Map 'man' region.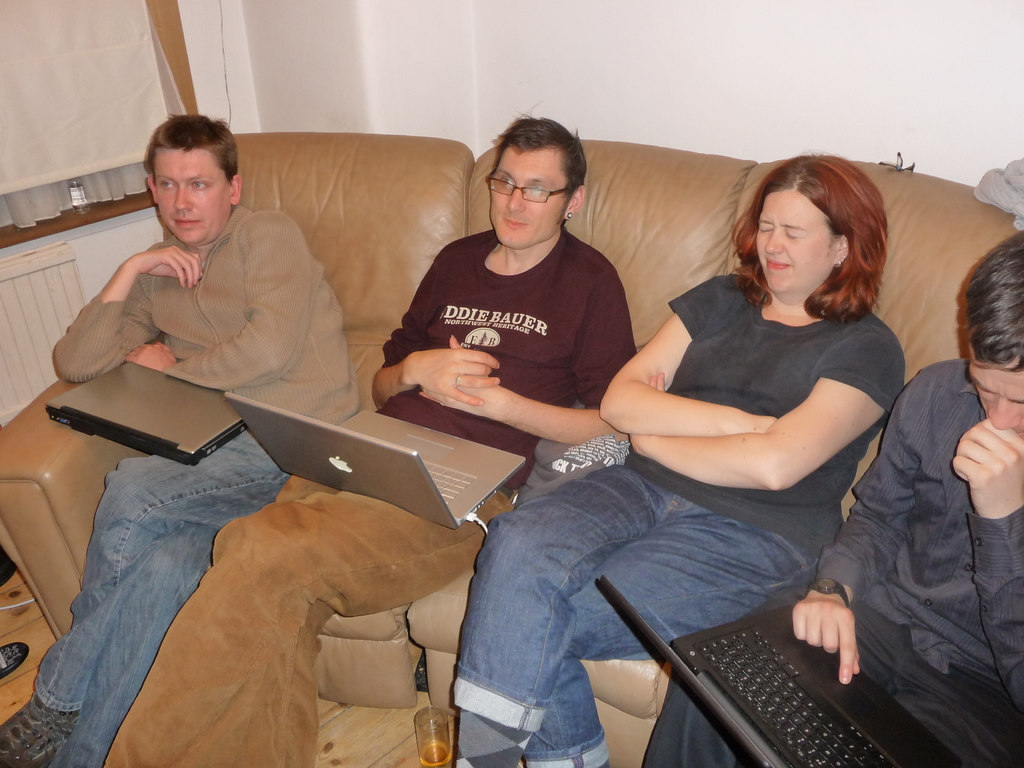
Mapped to <box>644,225,1023,767</box>.
